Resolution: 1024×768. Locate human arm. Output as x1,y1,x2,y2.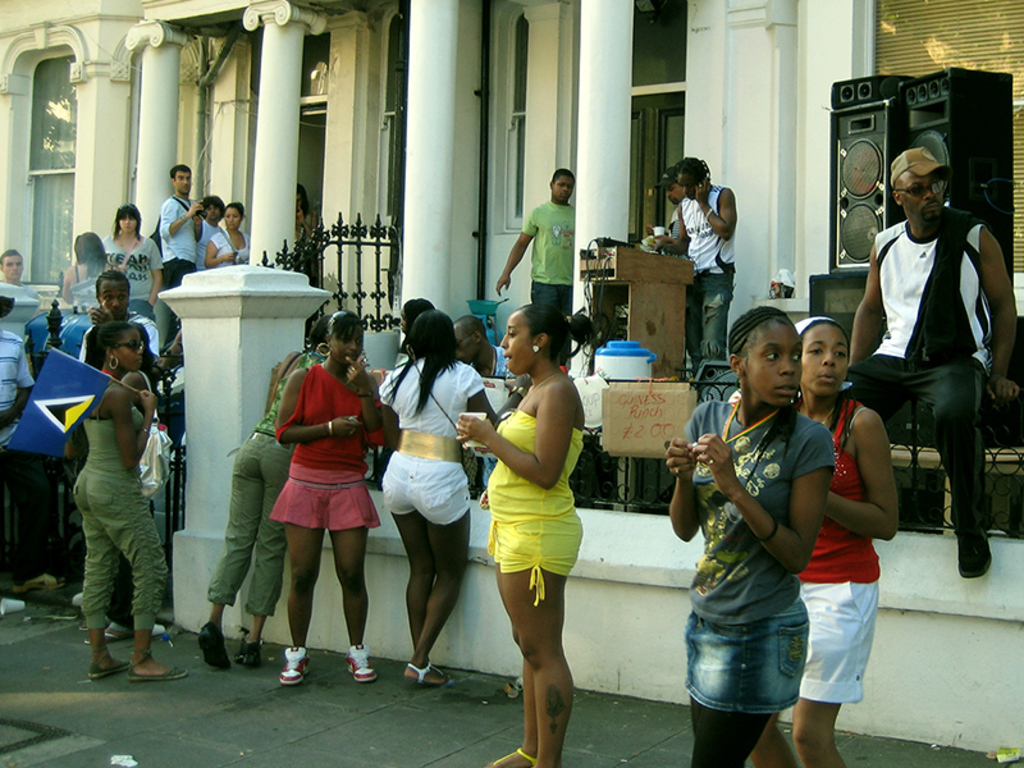
148,239,163,317.
